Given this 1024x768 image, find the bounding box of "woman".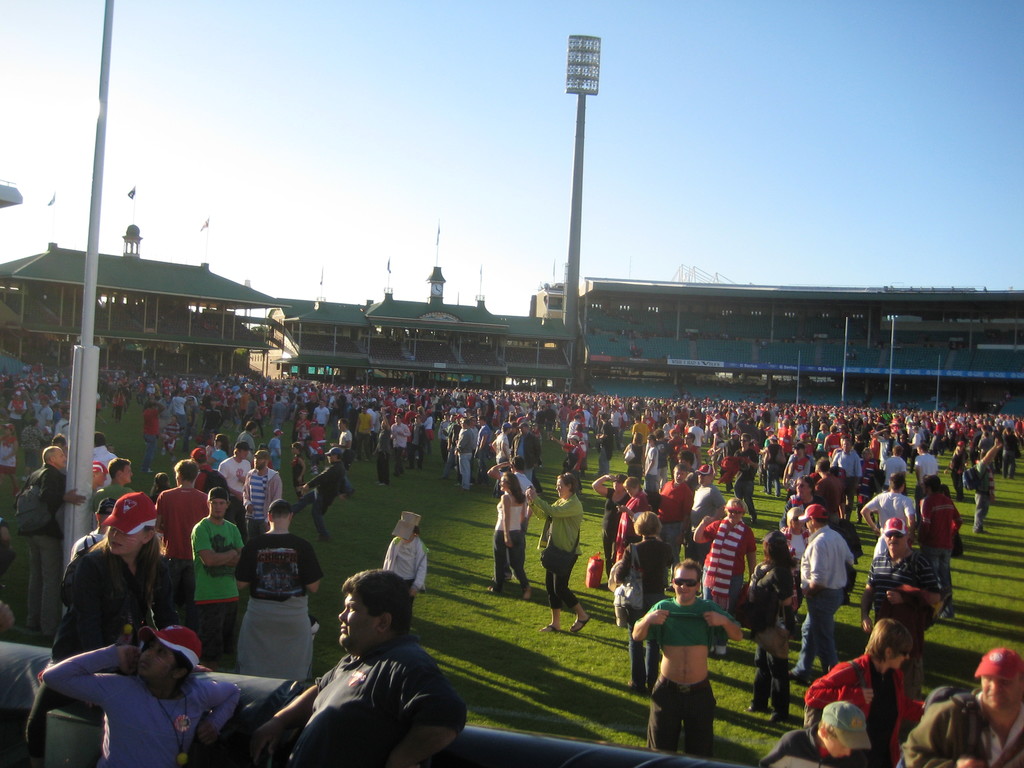
<region>623, 431, 646, 483</region>.
